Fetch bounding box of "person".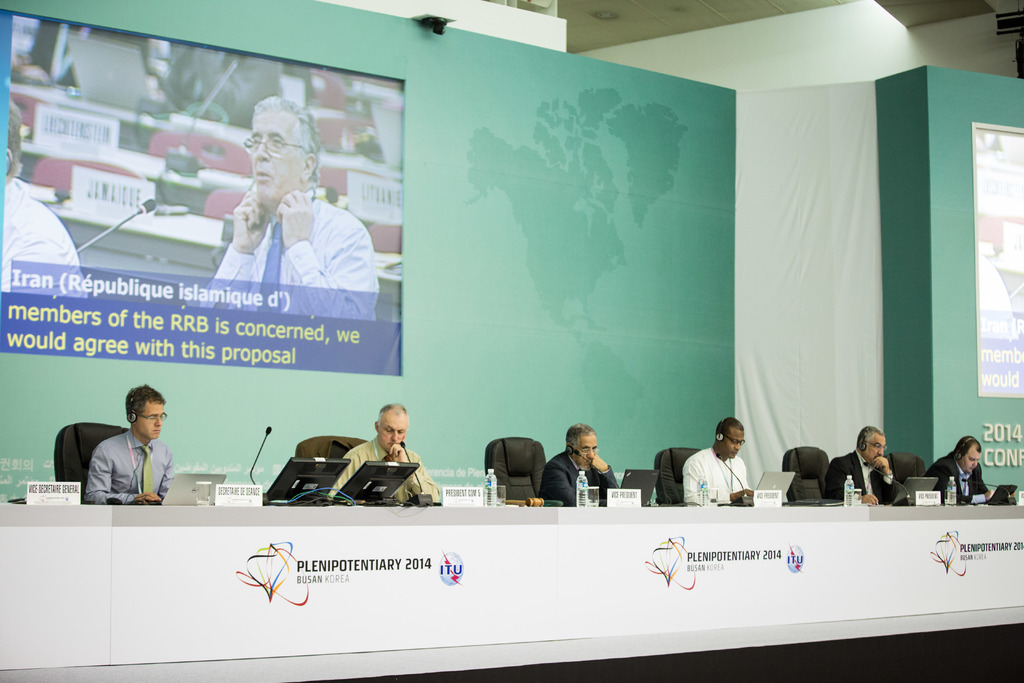
Bbox: x1=327, y1=403, x2=440, y2=507.
